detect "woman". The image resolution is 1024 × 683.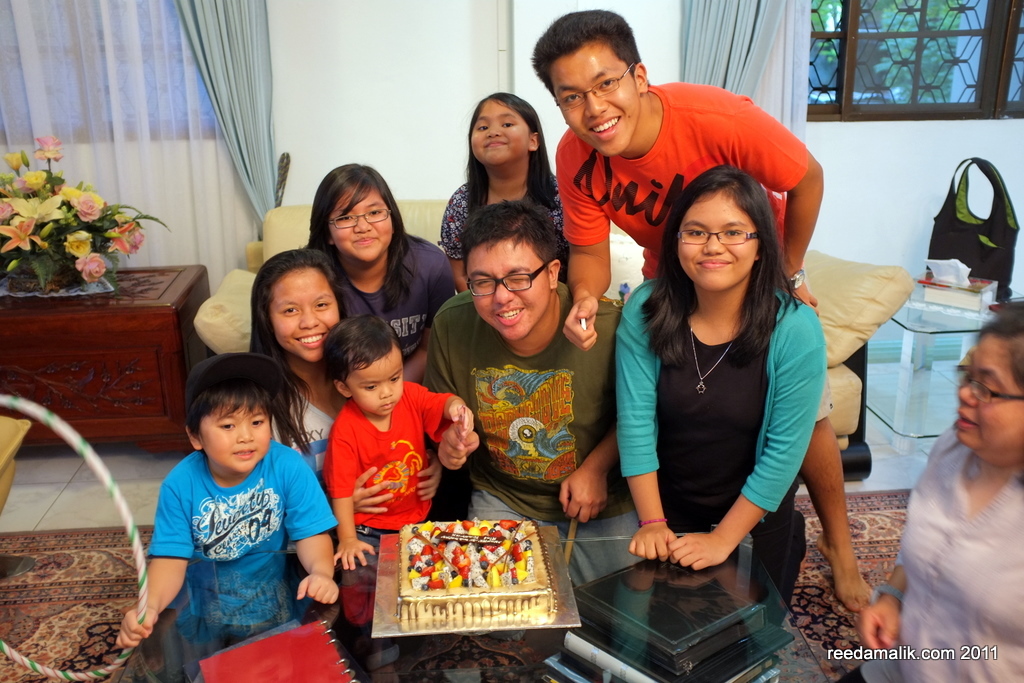
bbox=[246, 247, 440, 536].
